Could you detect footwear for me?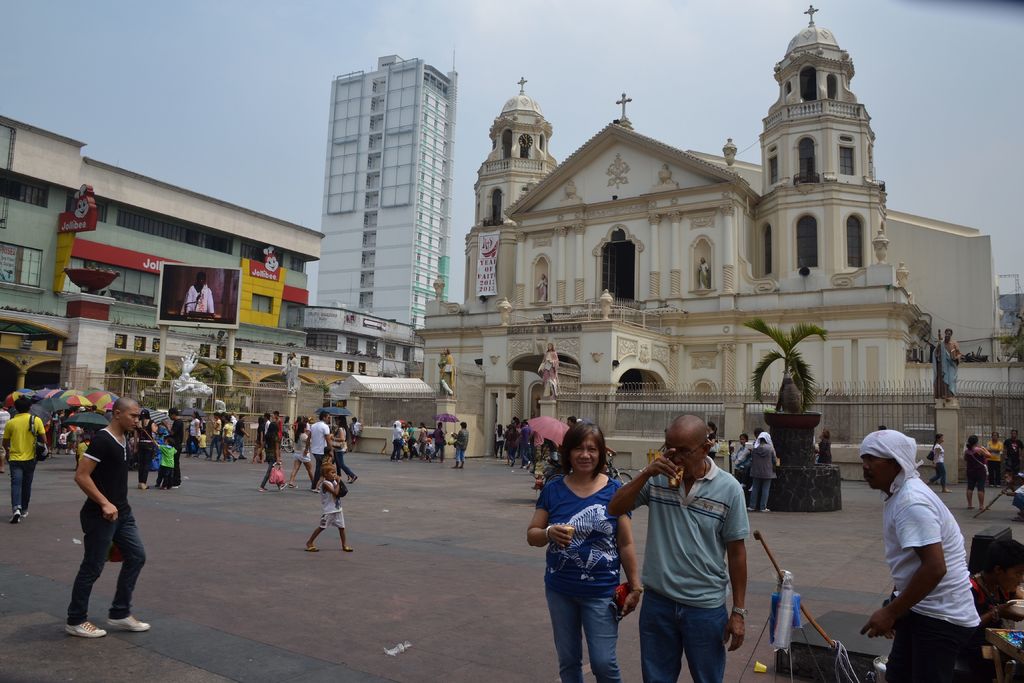
Detection result: BBox(186, 453, 188, 456).
